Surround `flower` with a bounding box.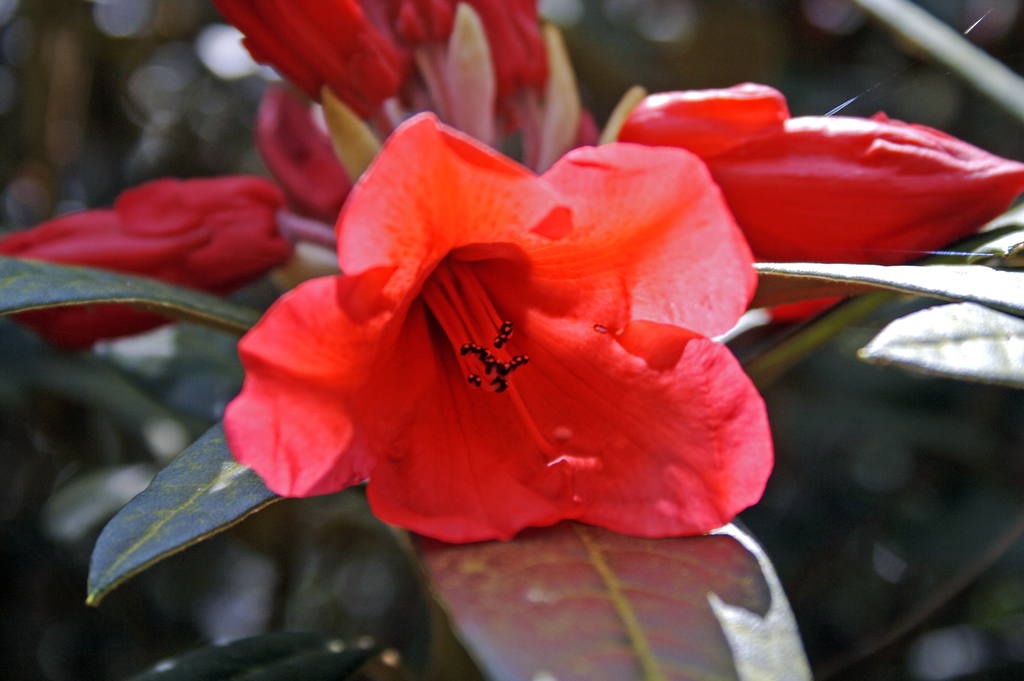
467, 0, 563, 136.
